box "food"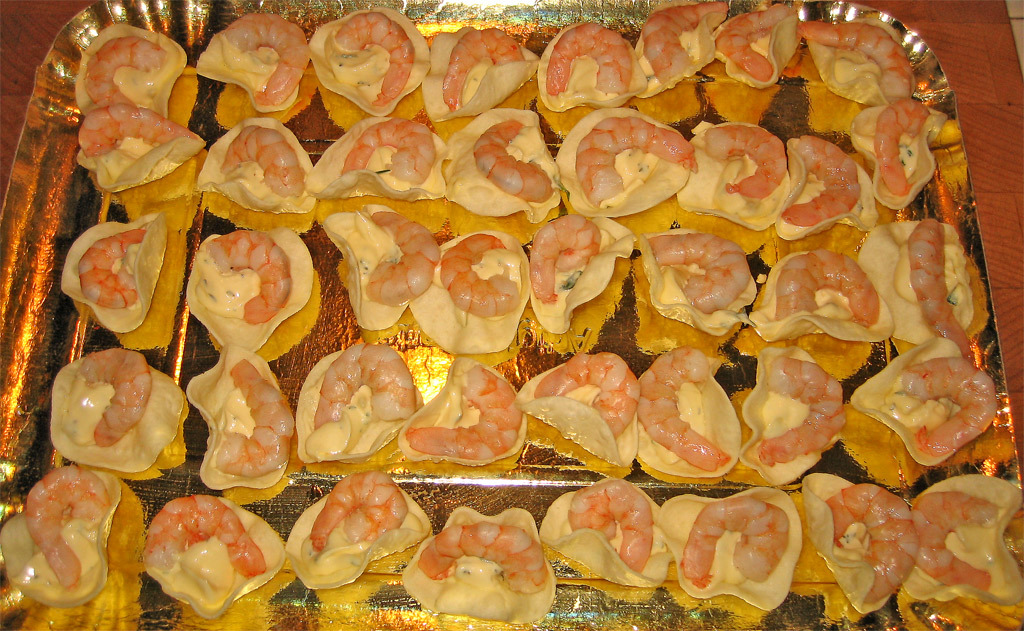
<box>440,108,561,224</box>
